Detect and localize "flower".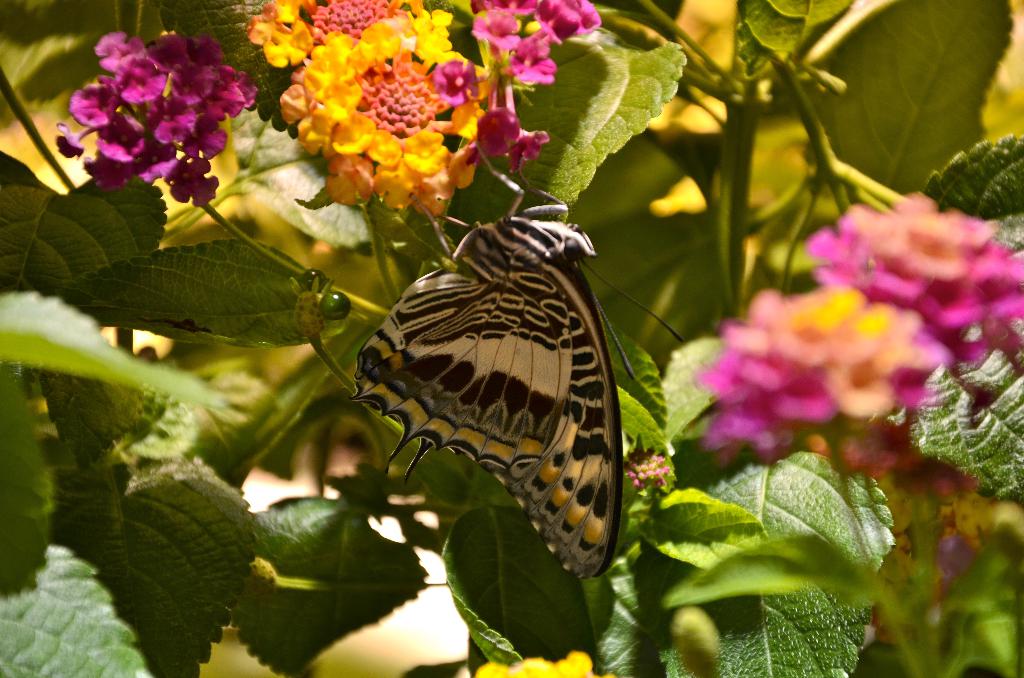
Localized at [58,18,252,215].
